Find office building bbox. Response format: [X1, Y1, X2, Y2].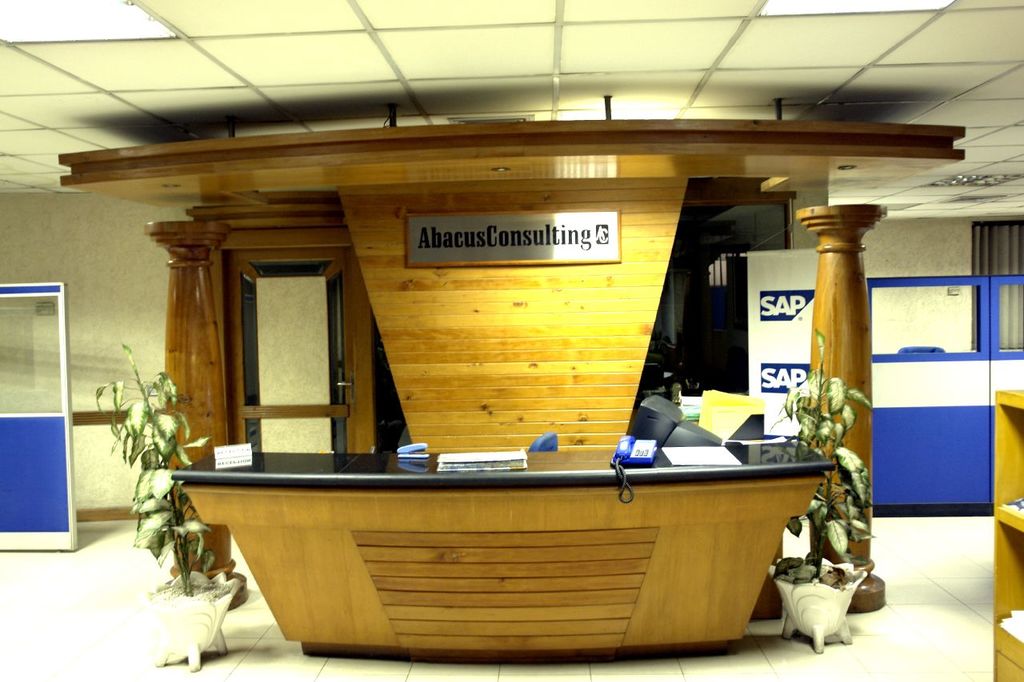
[0, 0, 1023, 681].
